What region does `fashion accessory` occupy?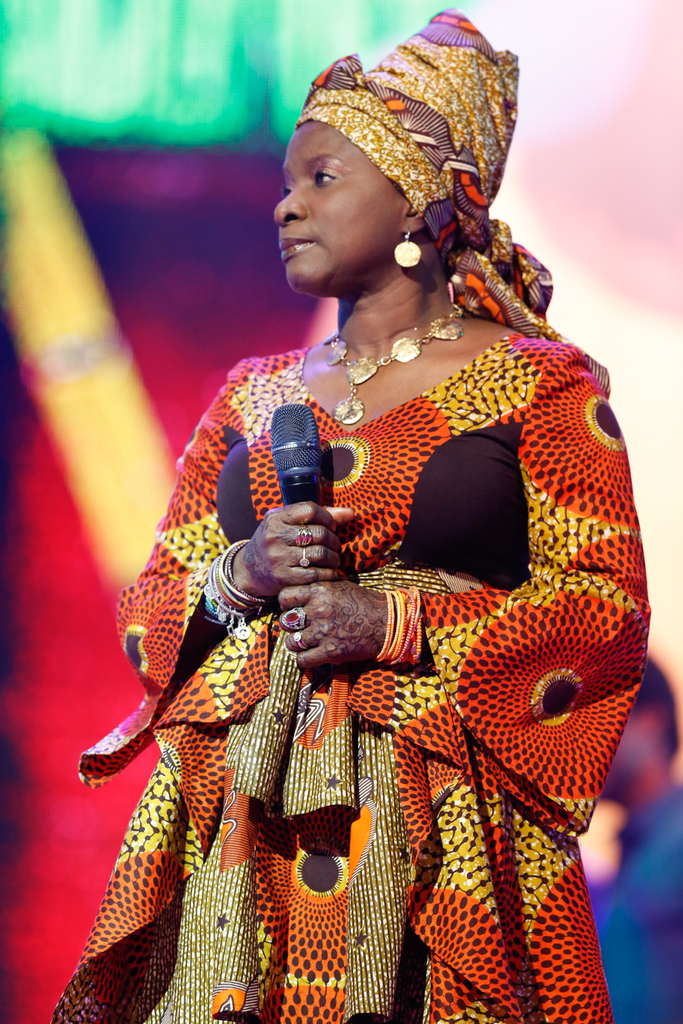
(left=391, top=231, right=423, bottom=268).
